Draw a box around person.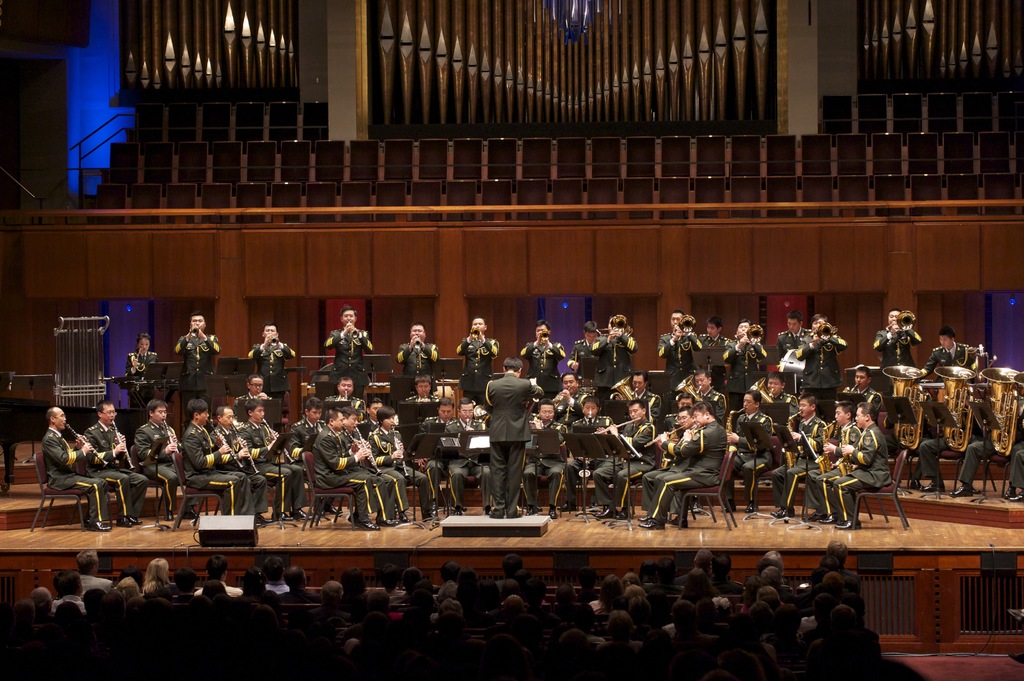
x1=423 y1=399 x2=458 y2=508.
